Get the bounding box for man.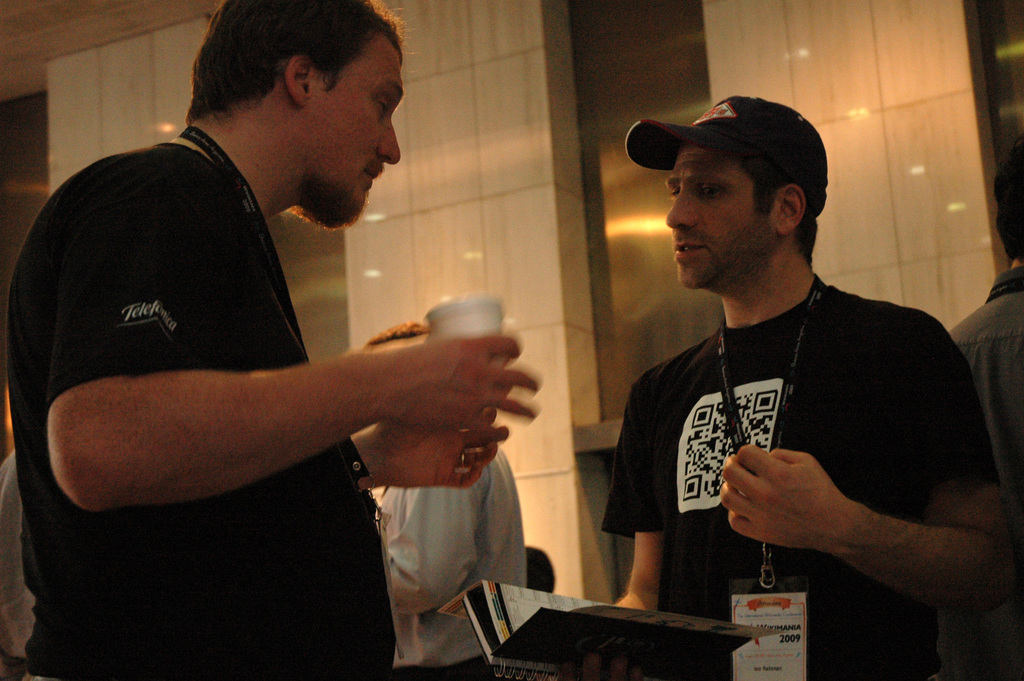
bbox=(589, 72, 995, 648).
